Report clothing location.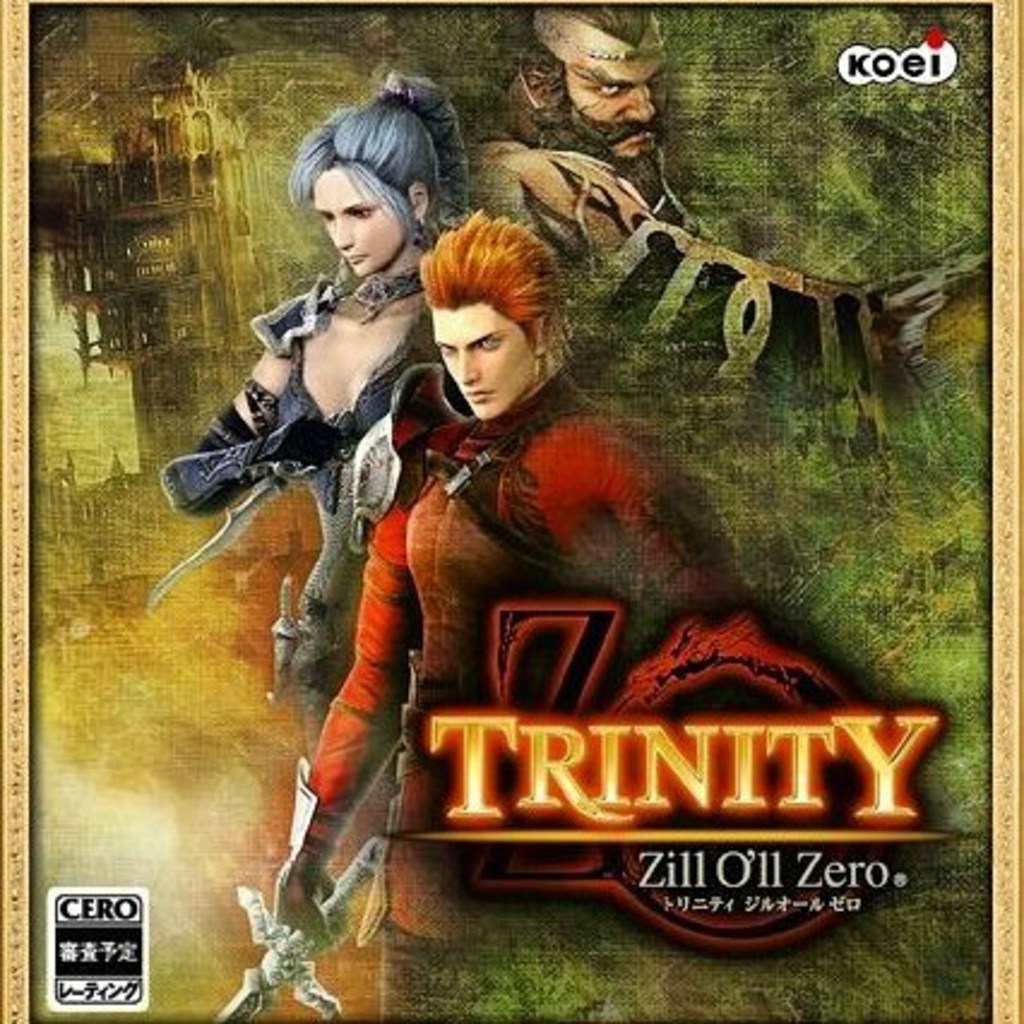
Report: x1=341, y1=317, x2=834, y2=803.
